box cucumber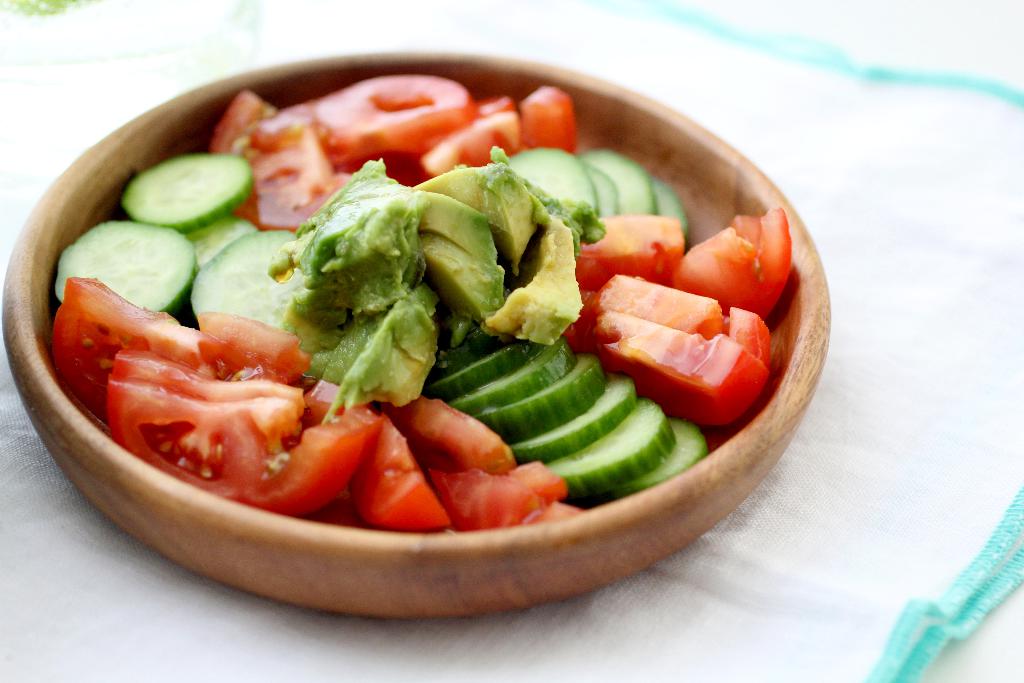
locate(196, 217, 255, 270)
